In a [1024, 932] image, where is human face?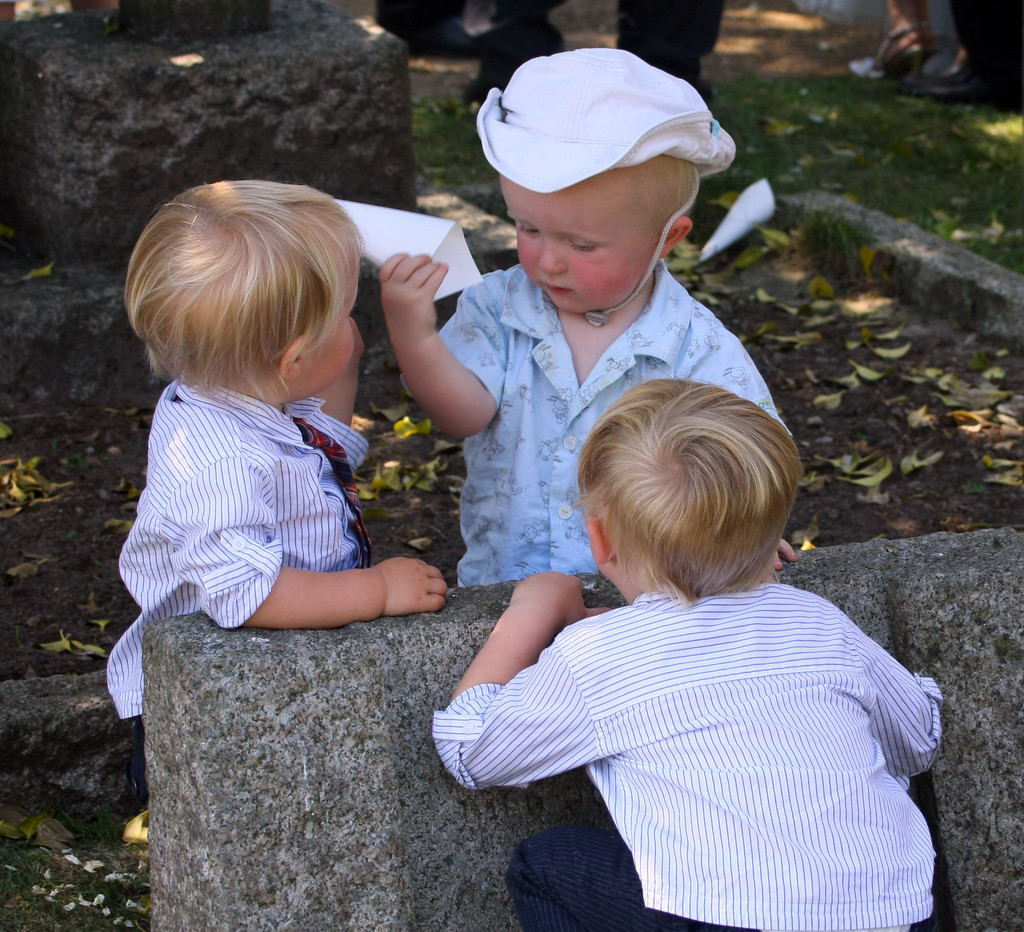
detection(298, 249, 362, 401).
